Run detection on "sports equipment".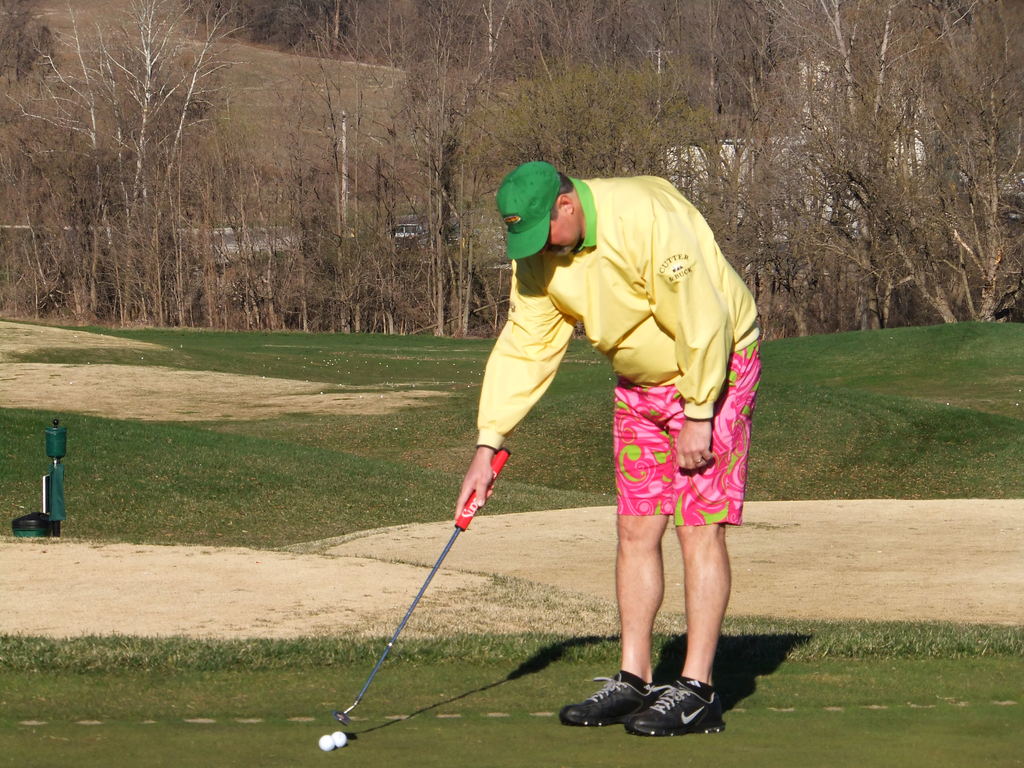
Result: left=552, top=669, right=648, bottom=728.
